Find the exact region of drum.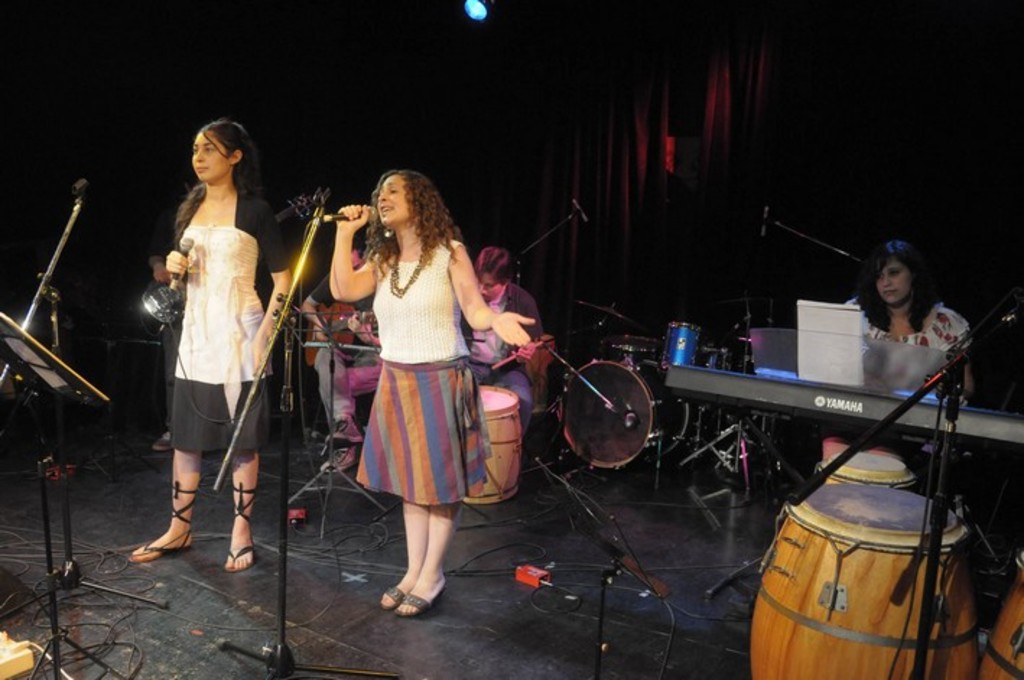
Exact region: select_region(703, 349, 734, 368).
